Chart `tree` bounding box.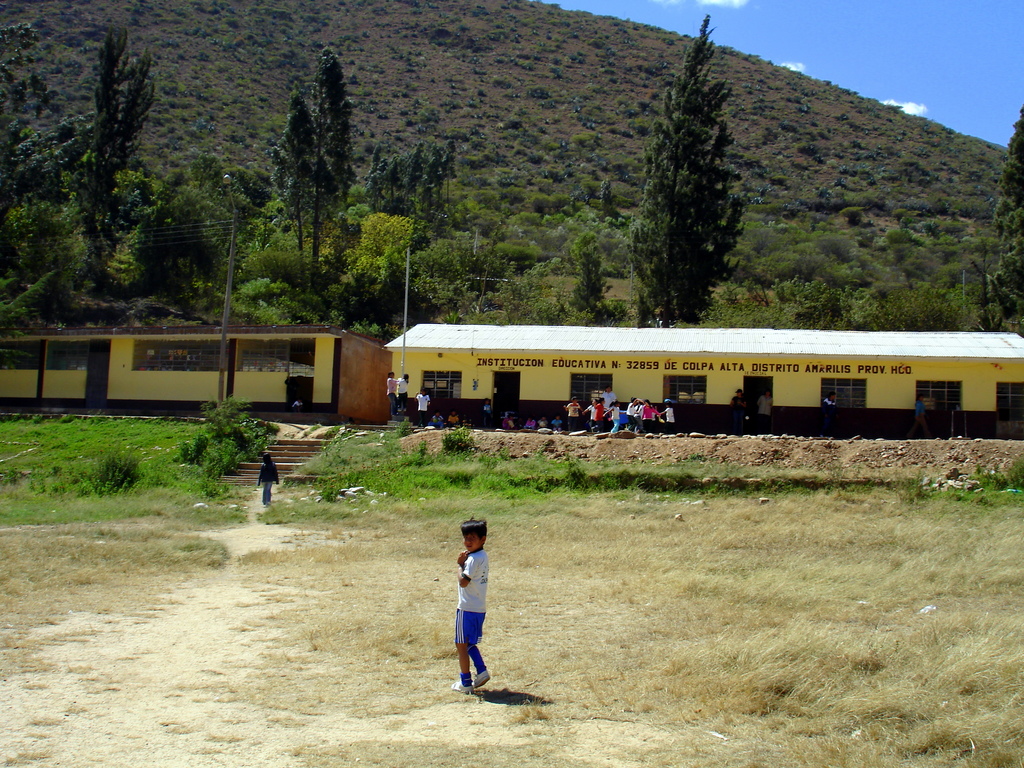
Charted: (564, 253, 618, 312).
